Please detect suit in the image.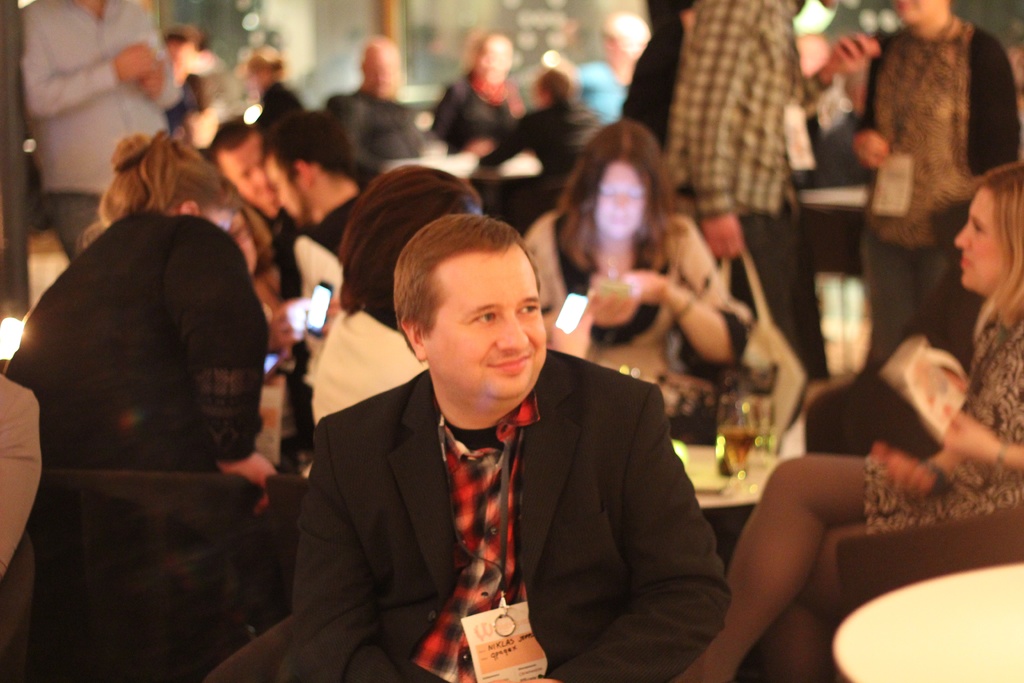
267/295/737/661.
